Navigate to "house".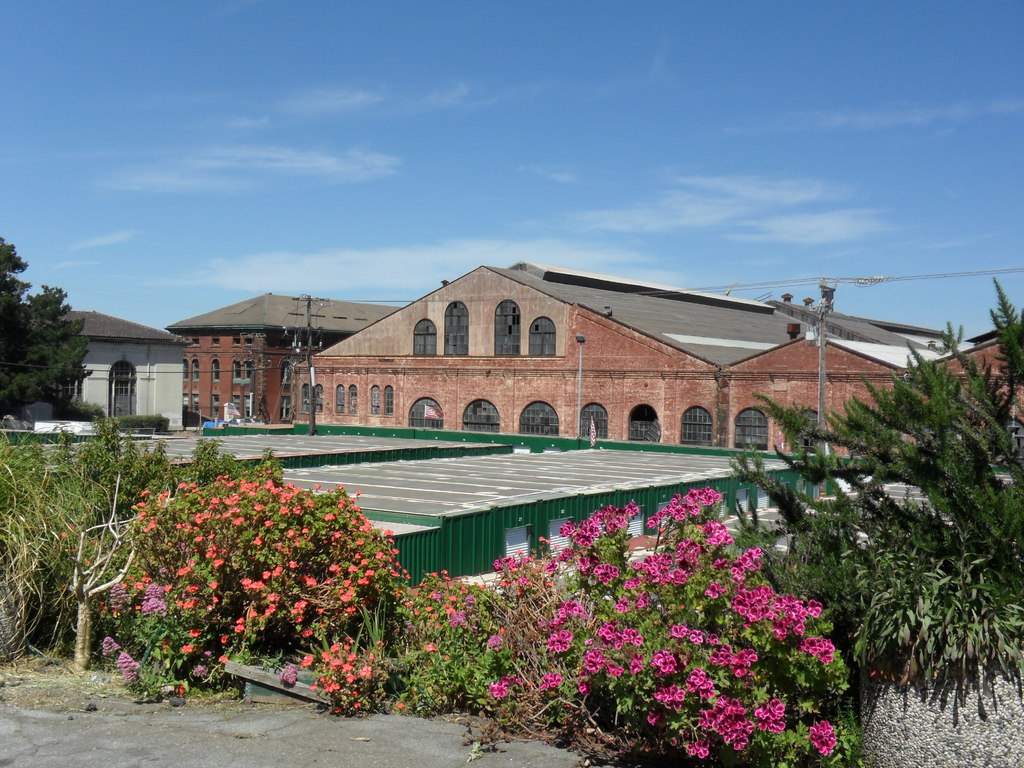
Navigation target: 47/292/199/442.
